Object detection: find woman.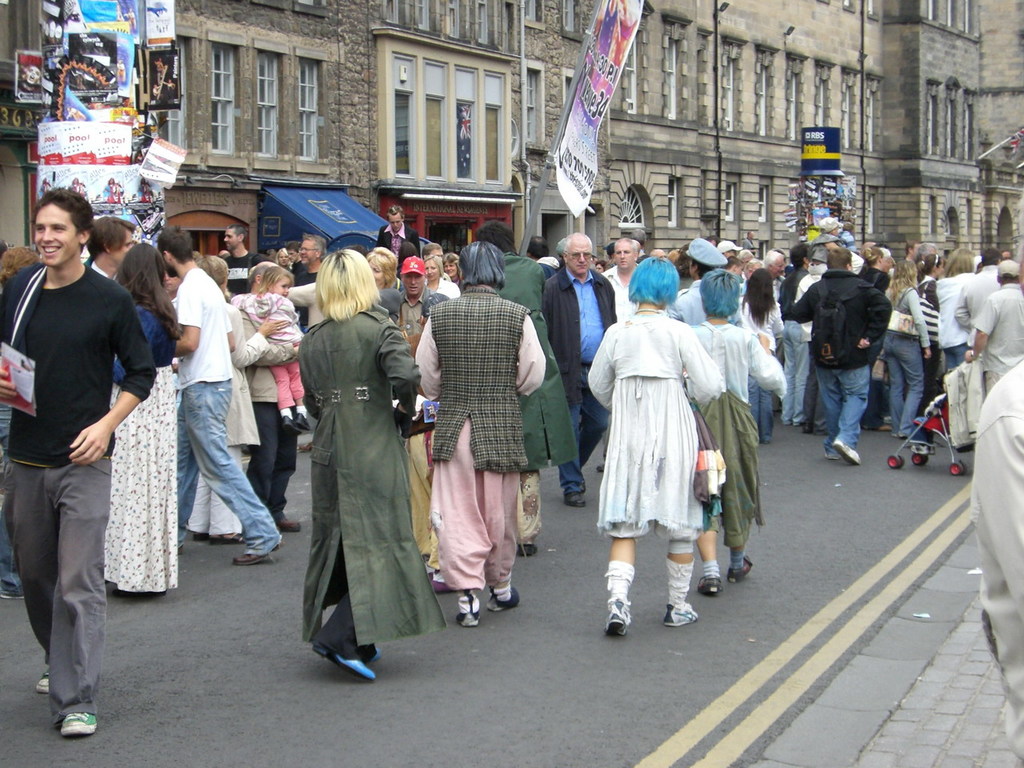
850, 246, 894, 291.
